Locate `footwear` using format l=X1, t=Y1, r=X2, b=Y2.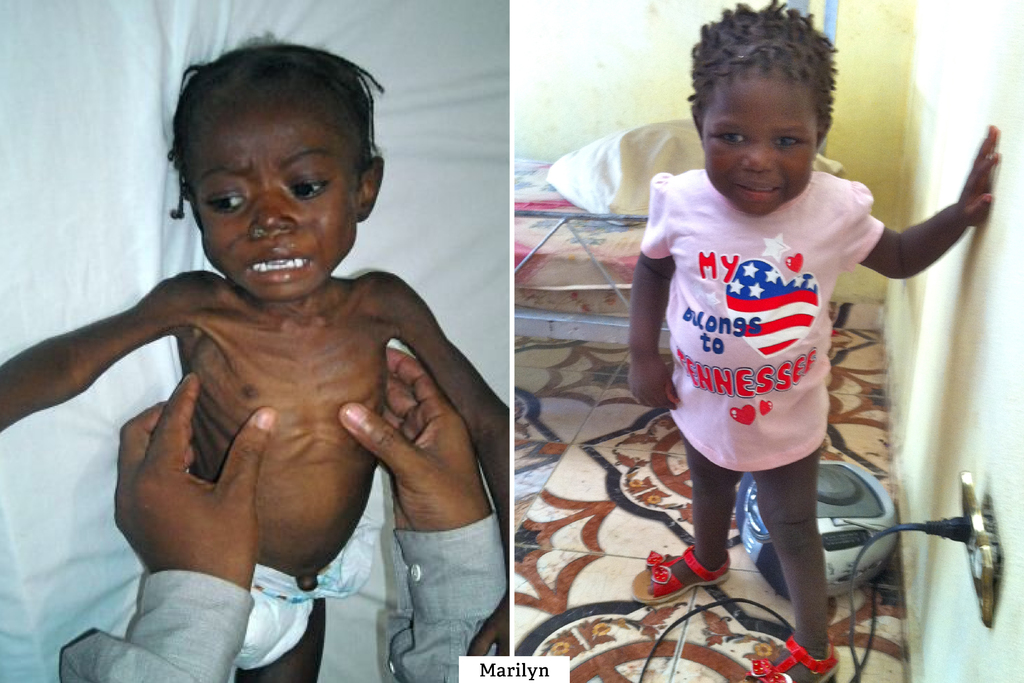
l=632, t=545, r=732, b=606.
